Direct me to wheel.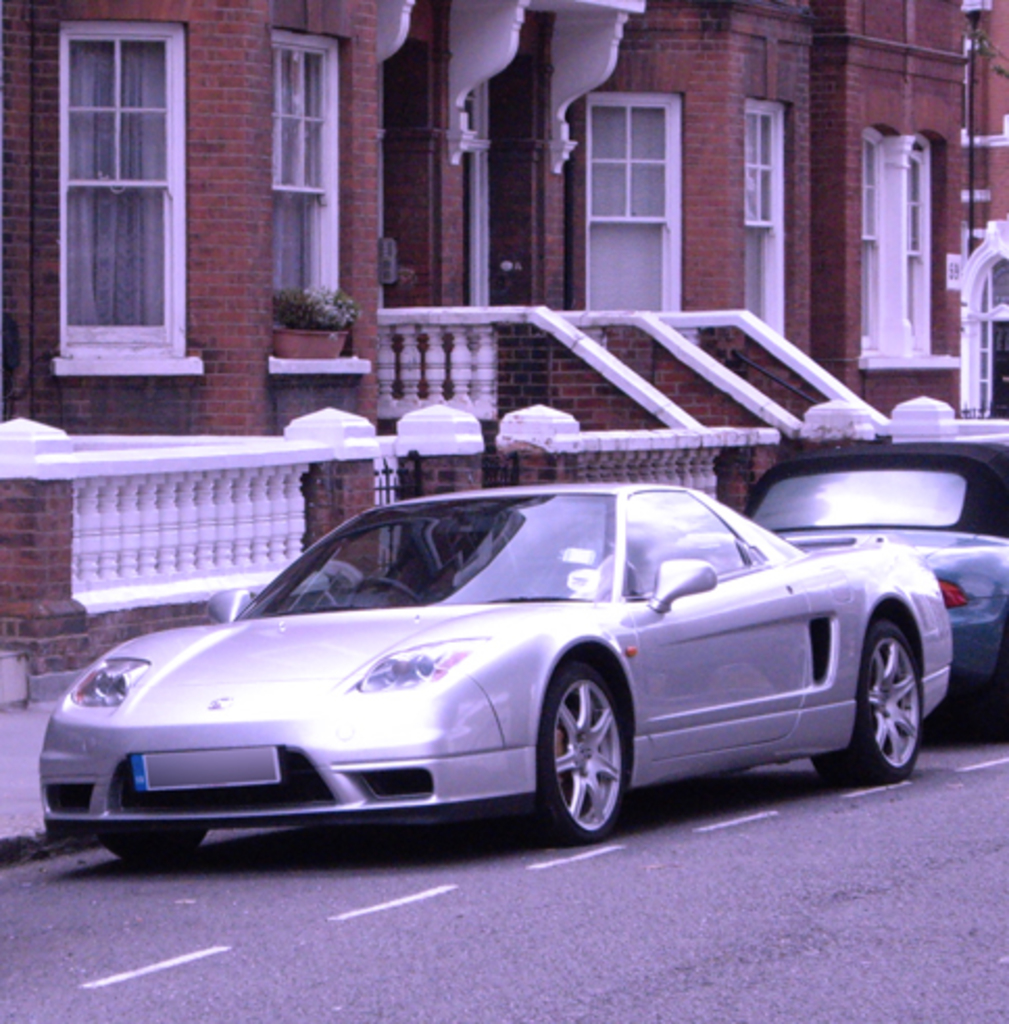
Direction: <region>110, 832, 200, 861</region>.
